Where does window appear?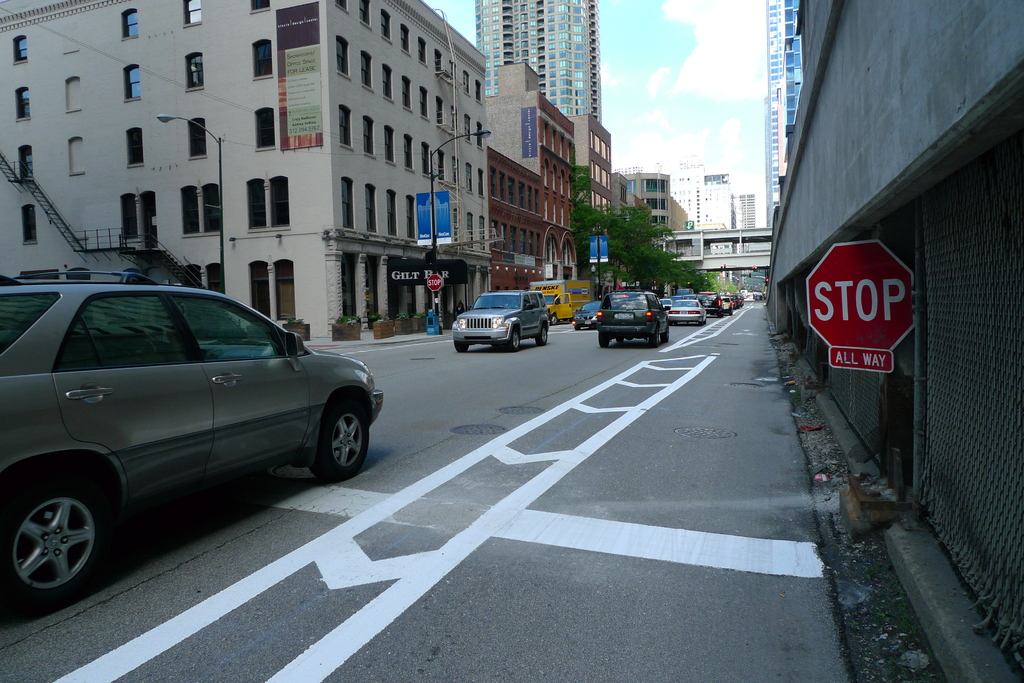
Appears at 255 104 276 149.
